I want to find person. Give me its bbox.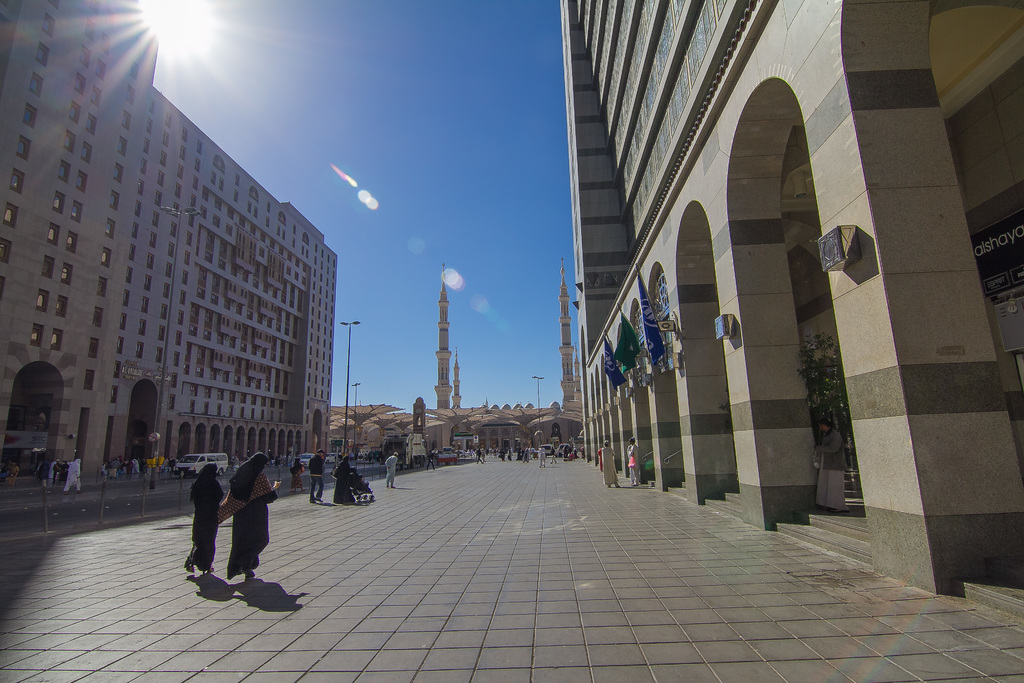
x1=383, y1=451, x2=399, y2=491.
